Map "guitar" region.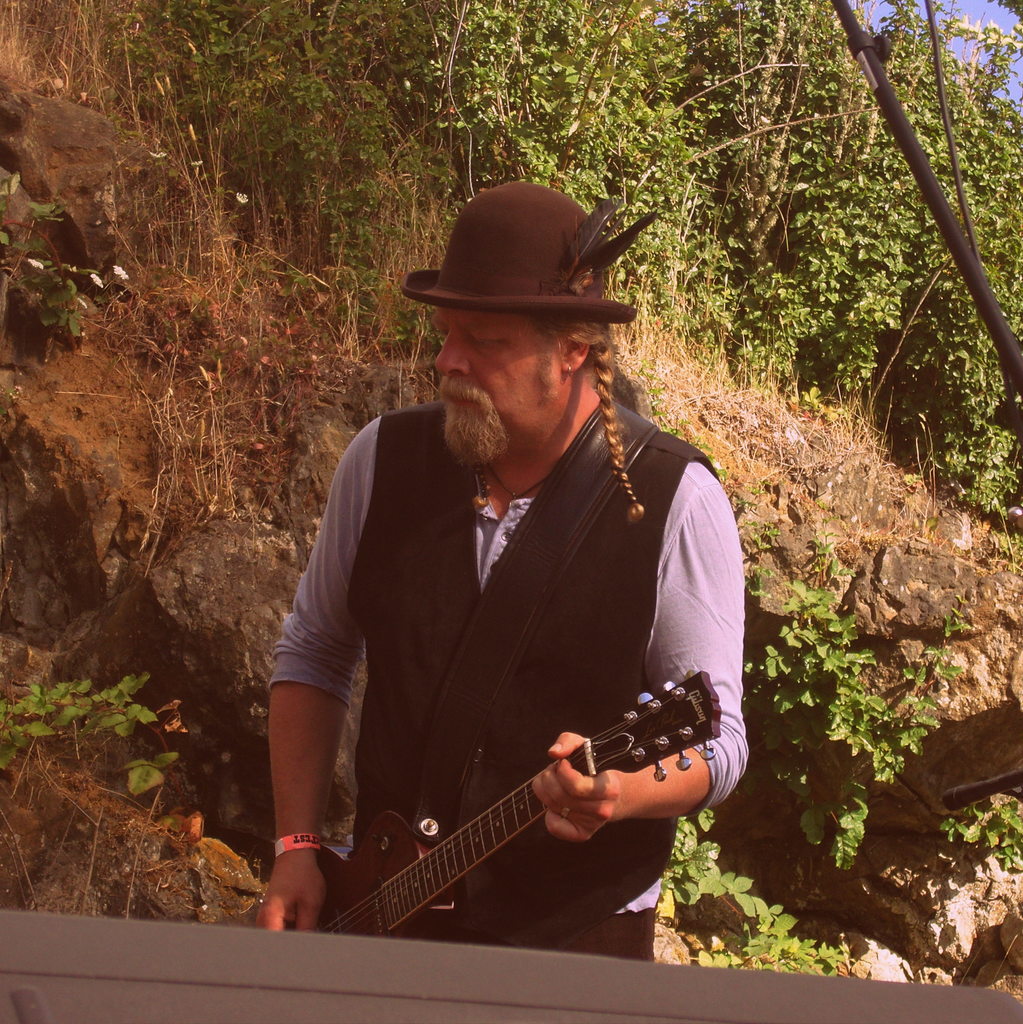
Mapped to BBox(284, 659, 720, 942).
